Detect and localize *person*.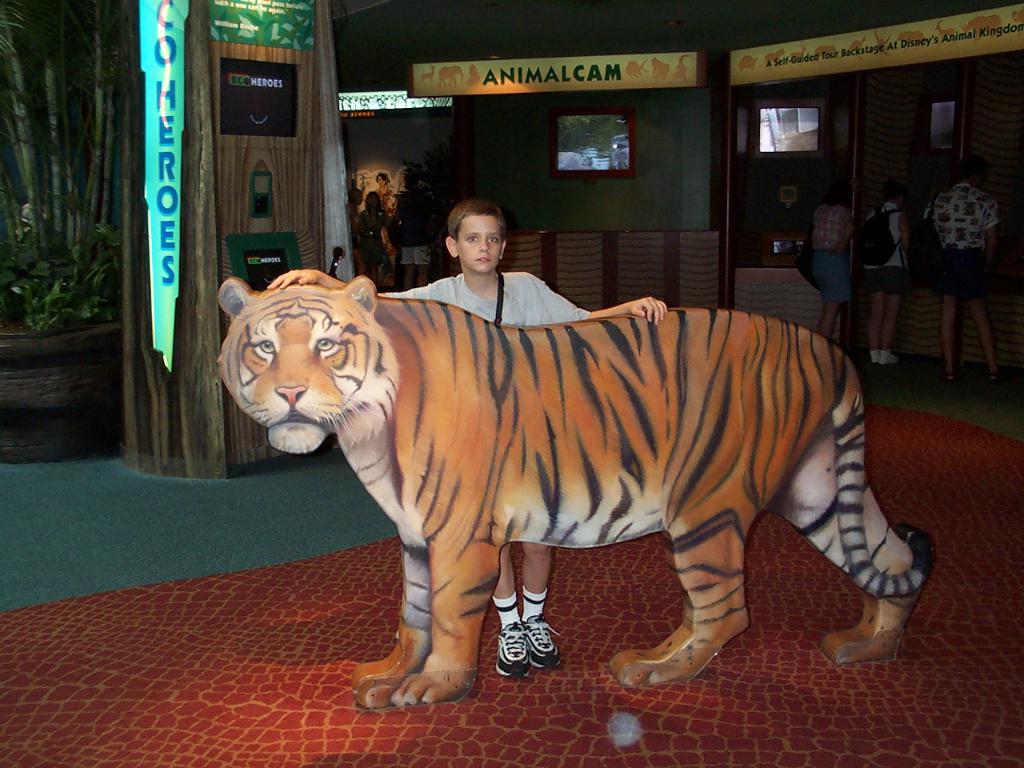
Localized at box(354, 188, 398, 298).
